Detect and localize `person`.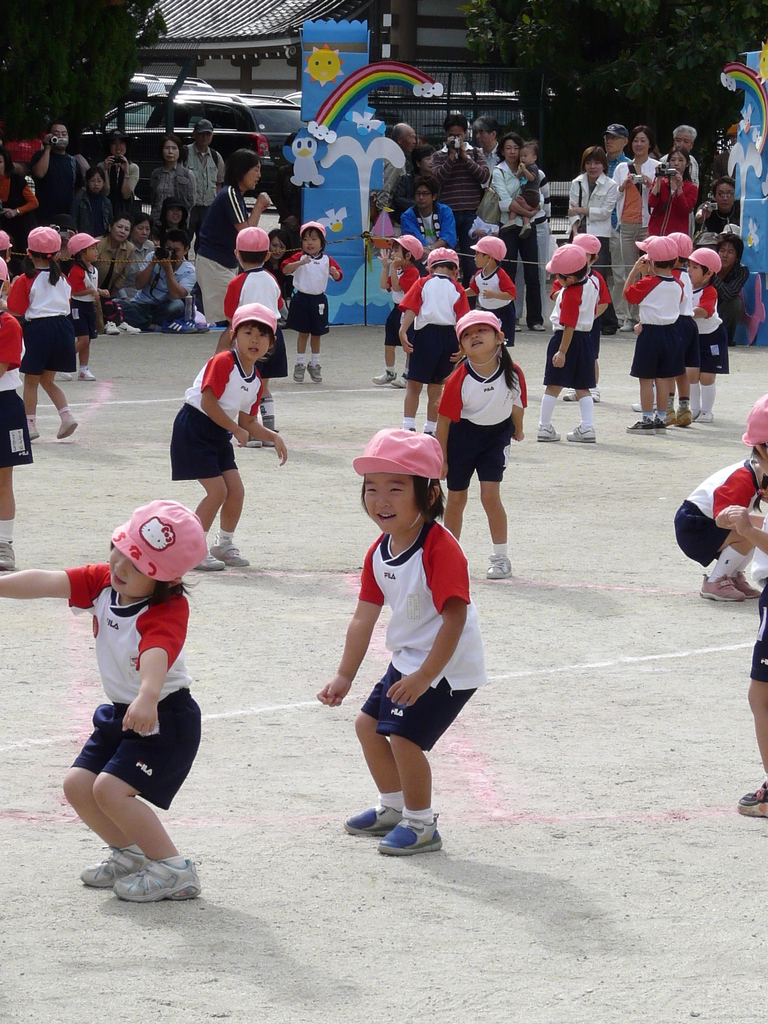
Localized at 534:232:625:325.
